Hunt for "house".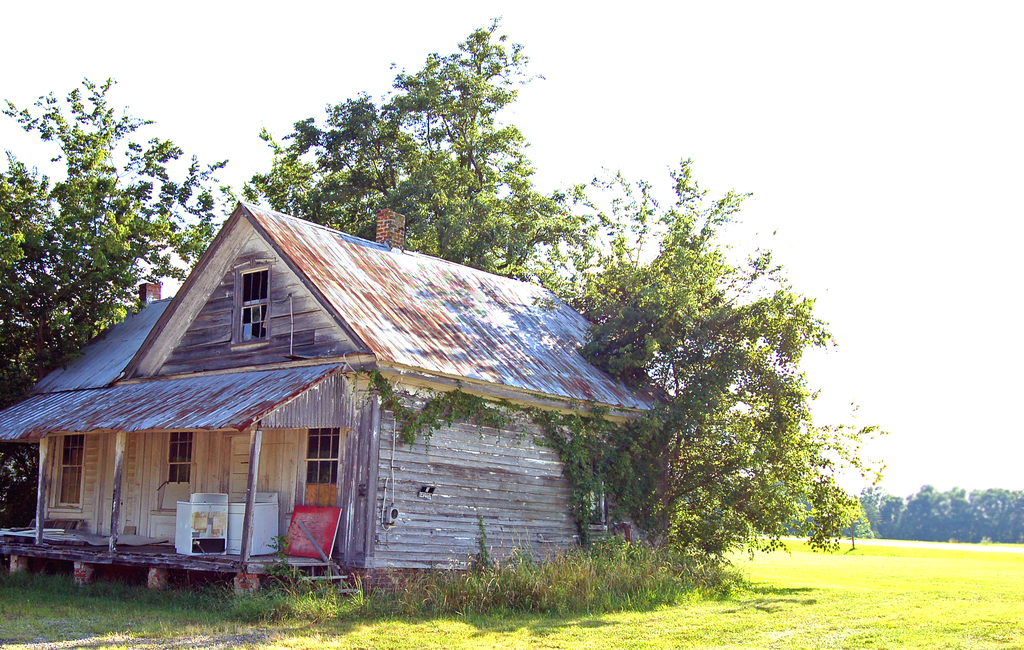
Hunted down at 1,207,669,591.
